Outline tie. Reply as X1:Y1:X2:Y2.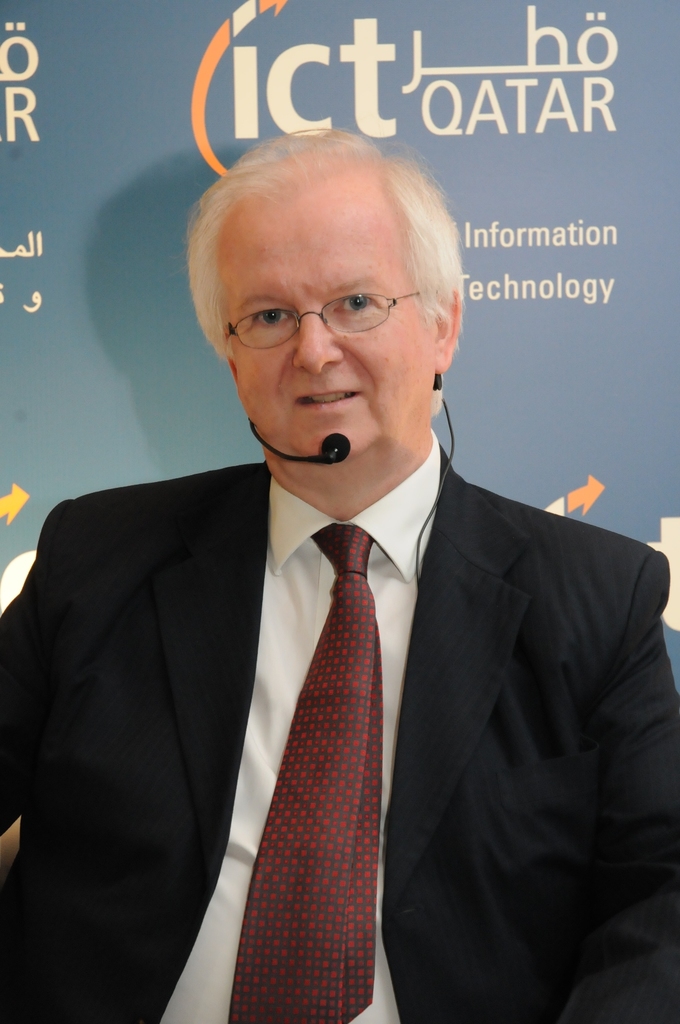
229:525:387:1023.
